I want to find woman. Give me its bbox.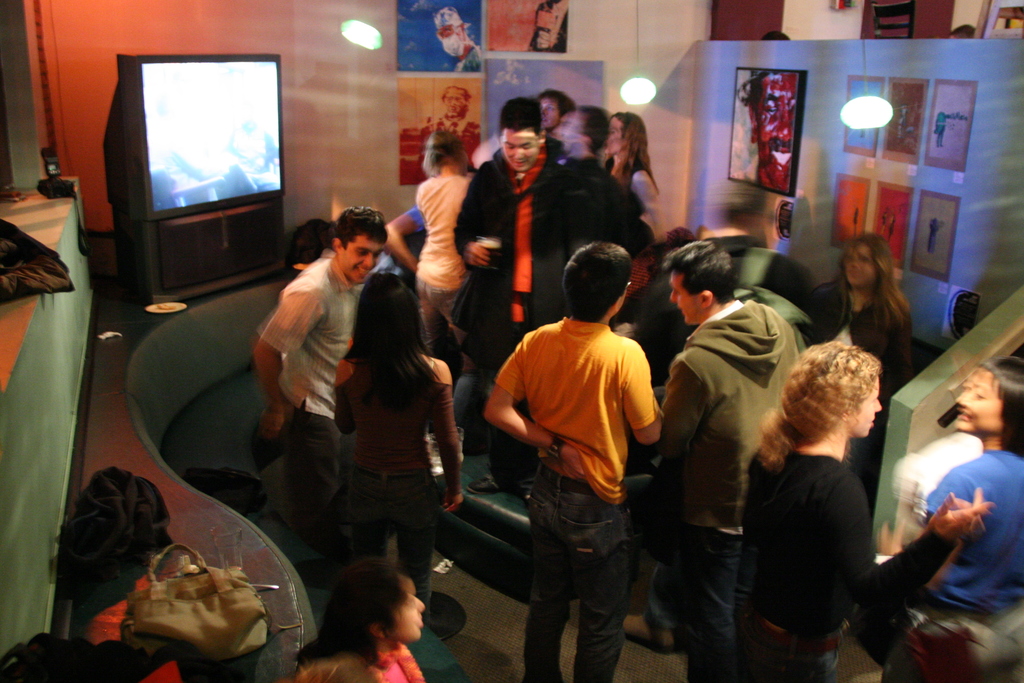
locate(748, 347, 995, 682).
